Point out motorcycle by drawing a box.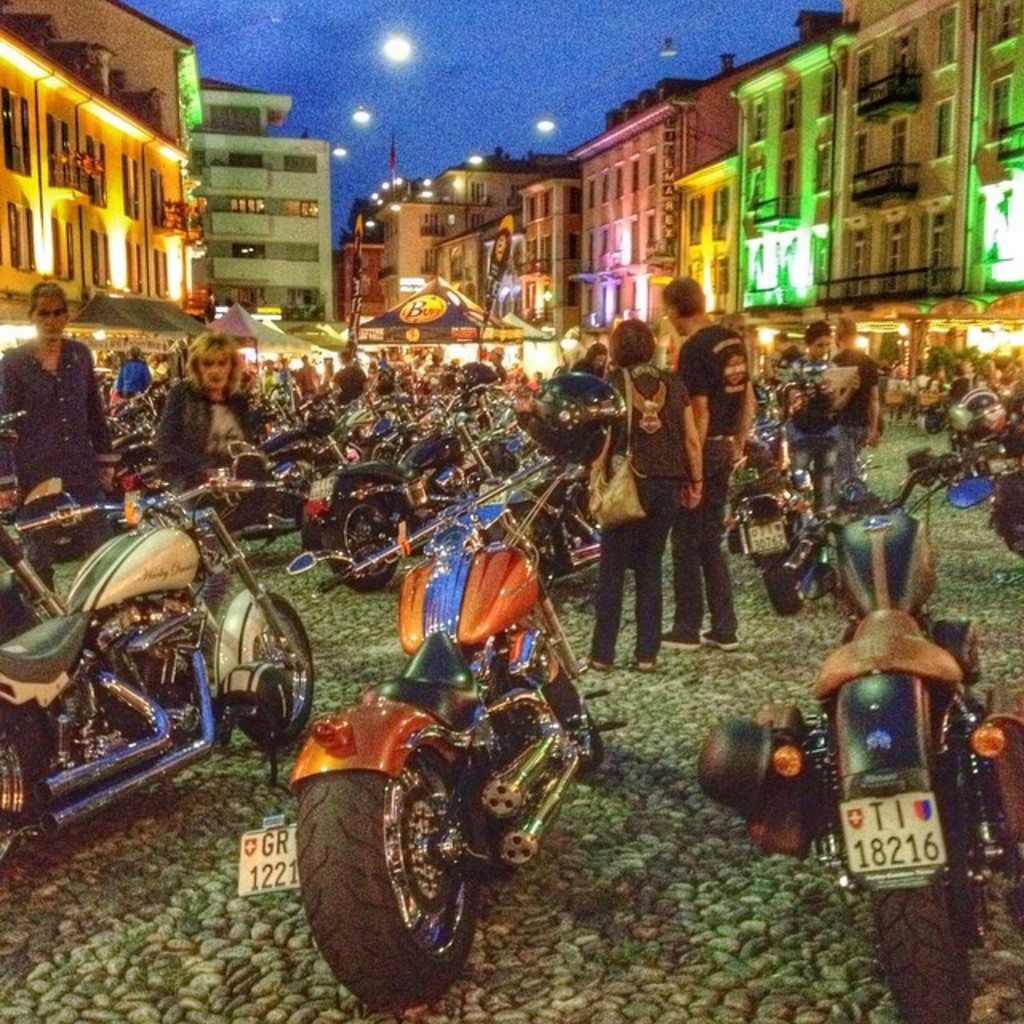
locate(269, 462, 637, 1010).
